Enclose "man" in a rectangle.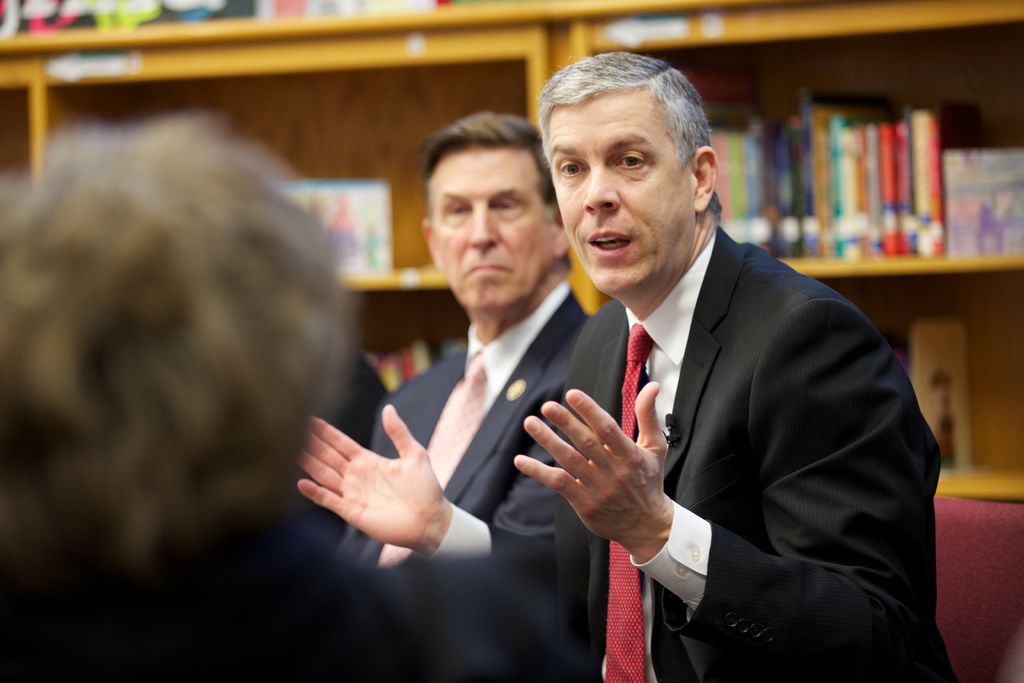
box(0, 111, 357, 682).
